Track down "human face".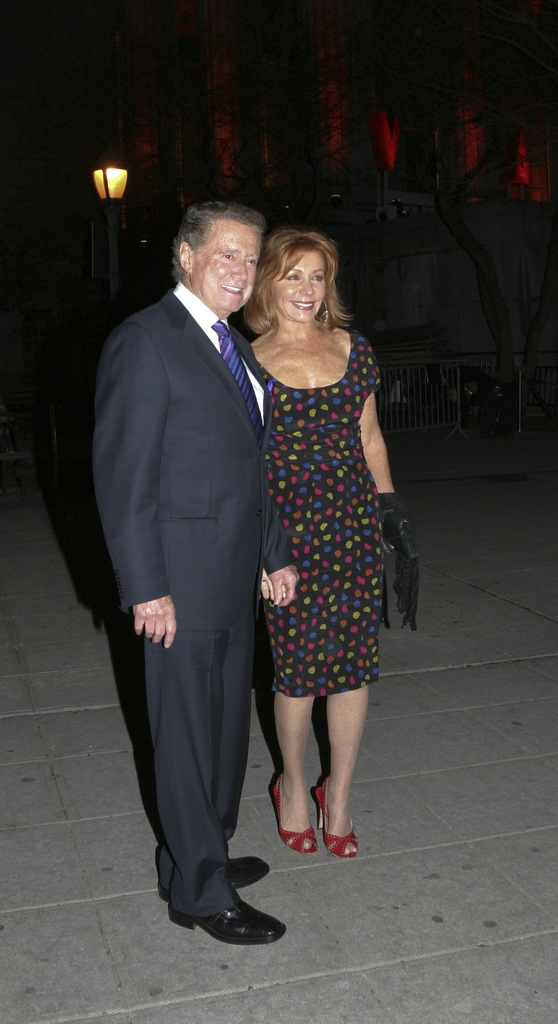
Tracked to left=194, top=220, right=257, bottom=312.
